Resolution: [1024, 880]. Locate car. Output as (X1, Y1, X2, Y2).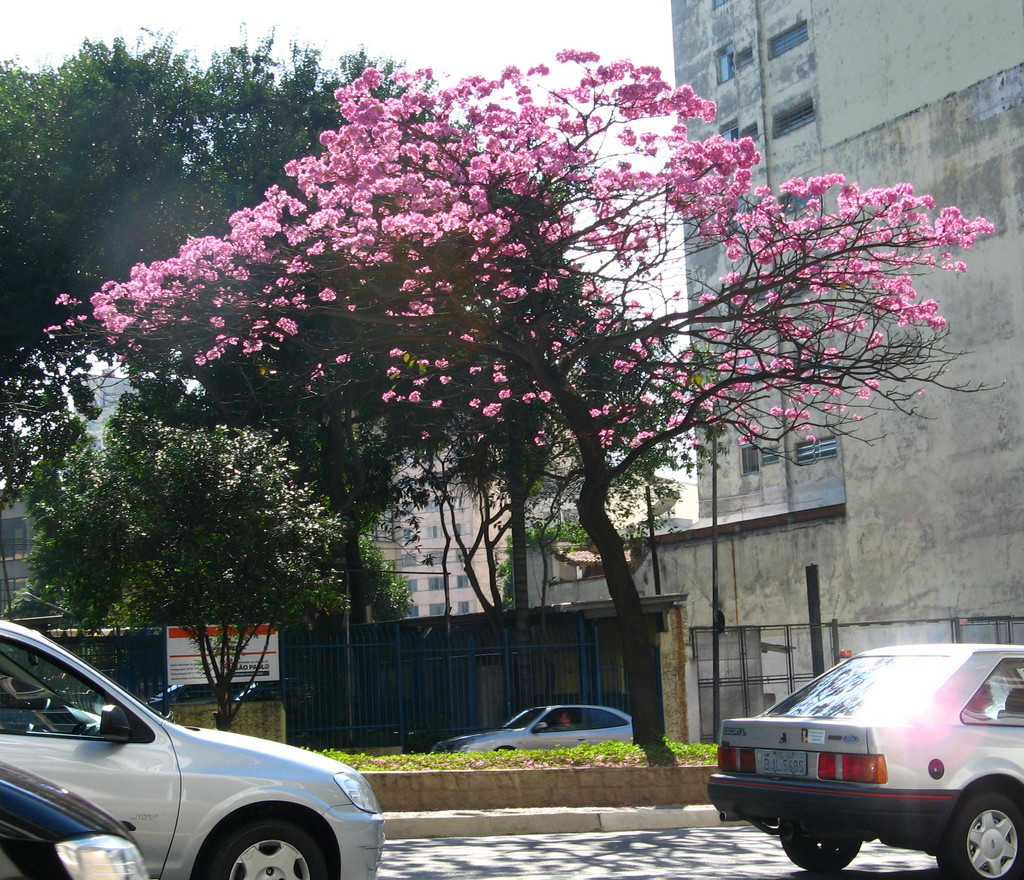
(228, 681, 278, 701).
